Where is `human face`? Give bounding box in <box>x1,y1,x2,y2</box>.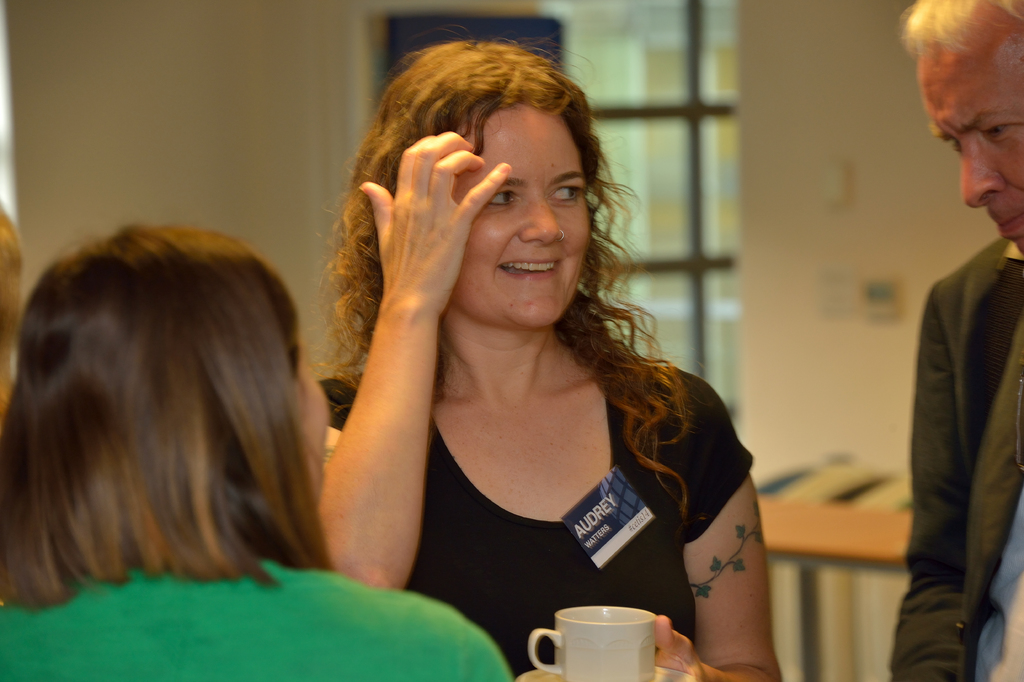
<box>916,51,1023,254</box>.
